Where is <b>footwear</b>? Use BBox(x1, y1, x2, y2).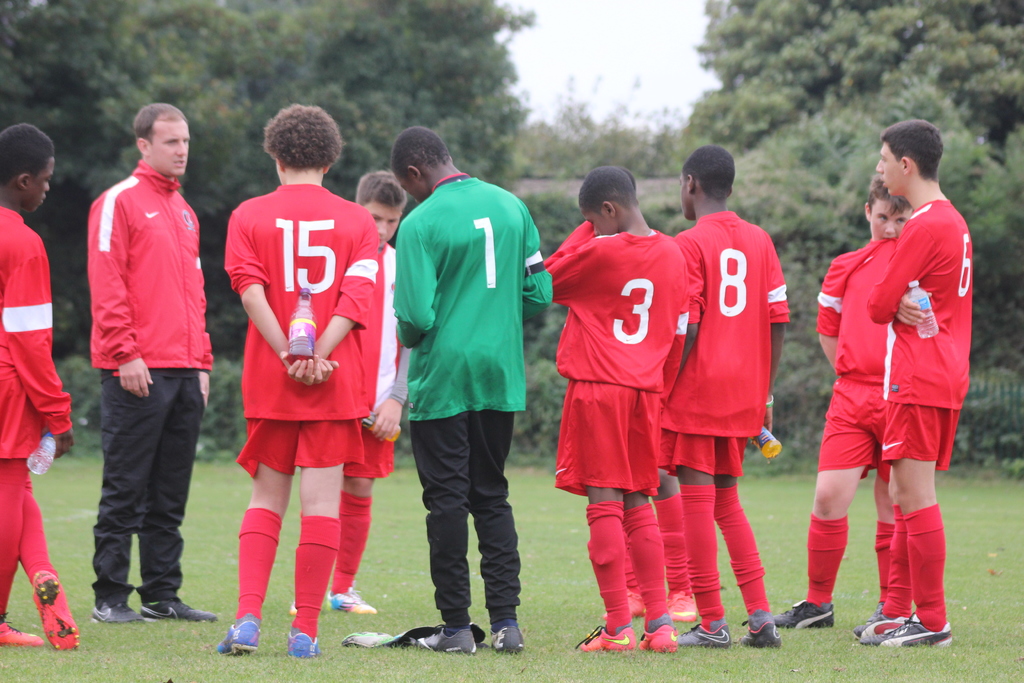
BBox(402, 627, 479, 653).
